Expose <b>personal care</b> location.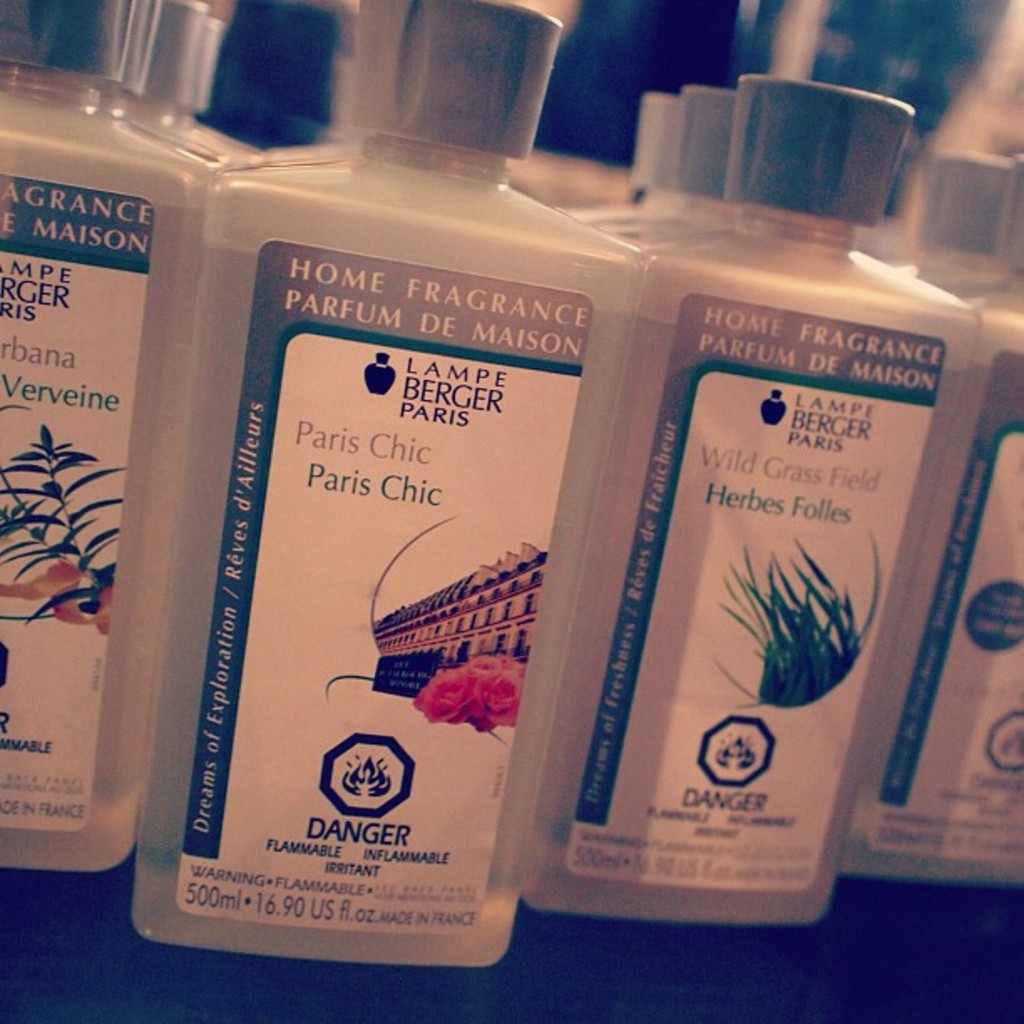
Exposed at 611 80 980 920.
